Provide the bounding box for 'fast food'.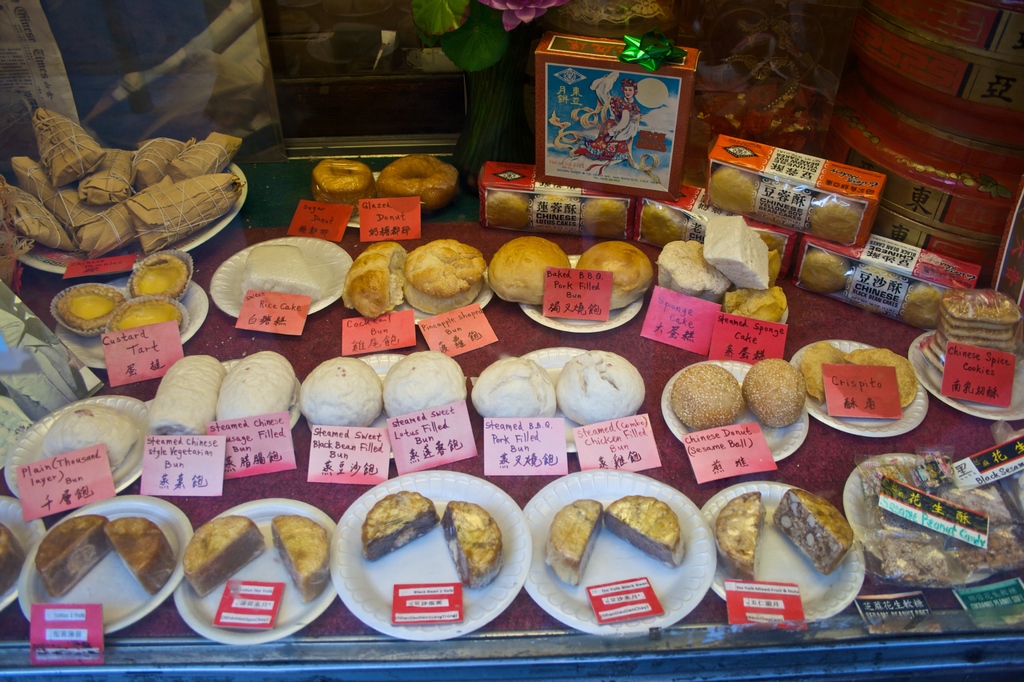
detection(440, 501, 506, 593).
